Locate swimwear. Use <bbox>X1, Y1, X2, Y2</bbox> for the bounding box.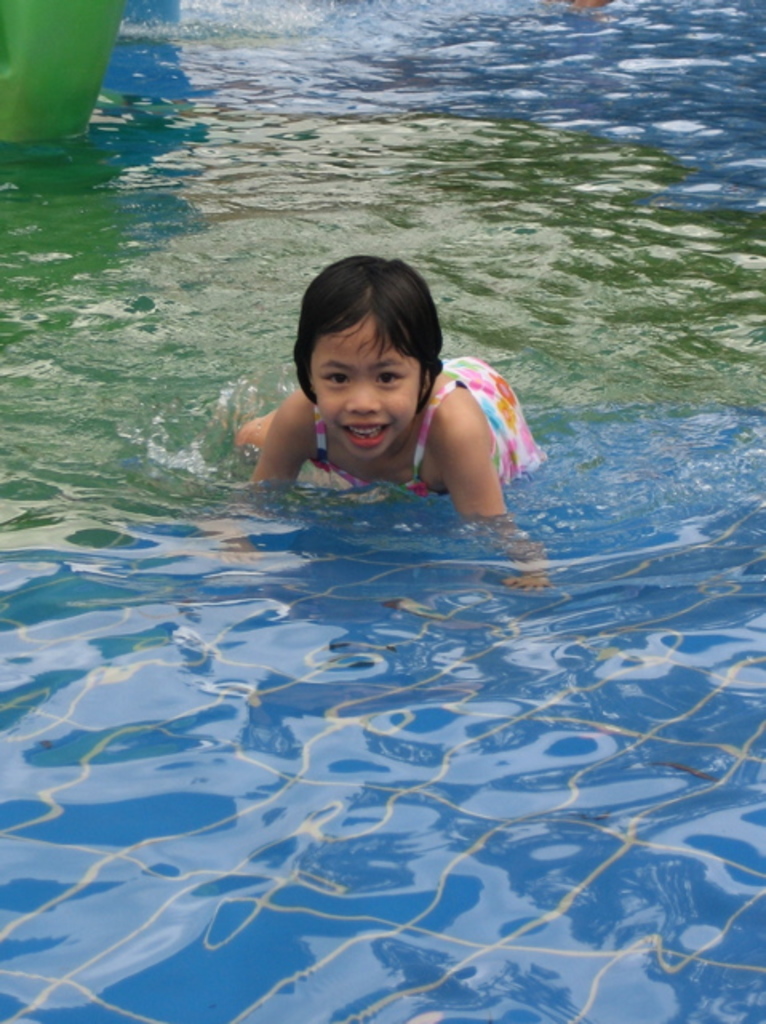
<bbox>310, 357, 549, 499</bbox>.
